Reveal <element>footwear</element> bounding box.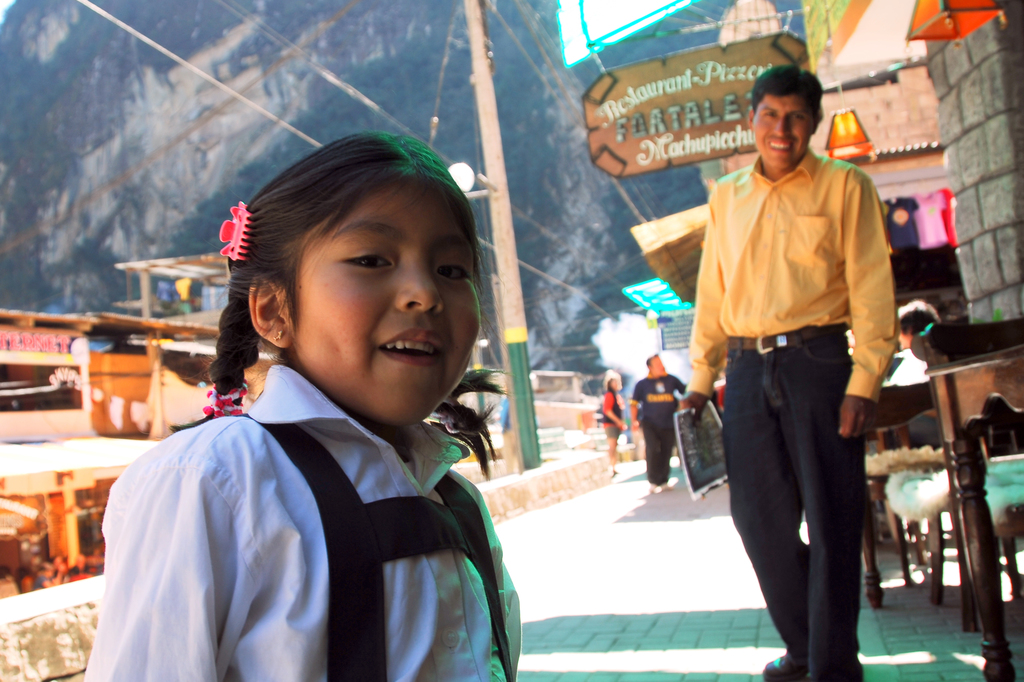
Revealed: (760,654,806,681).
